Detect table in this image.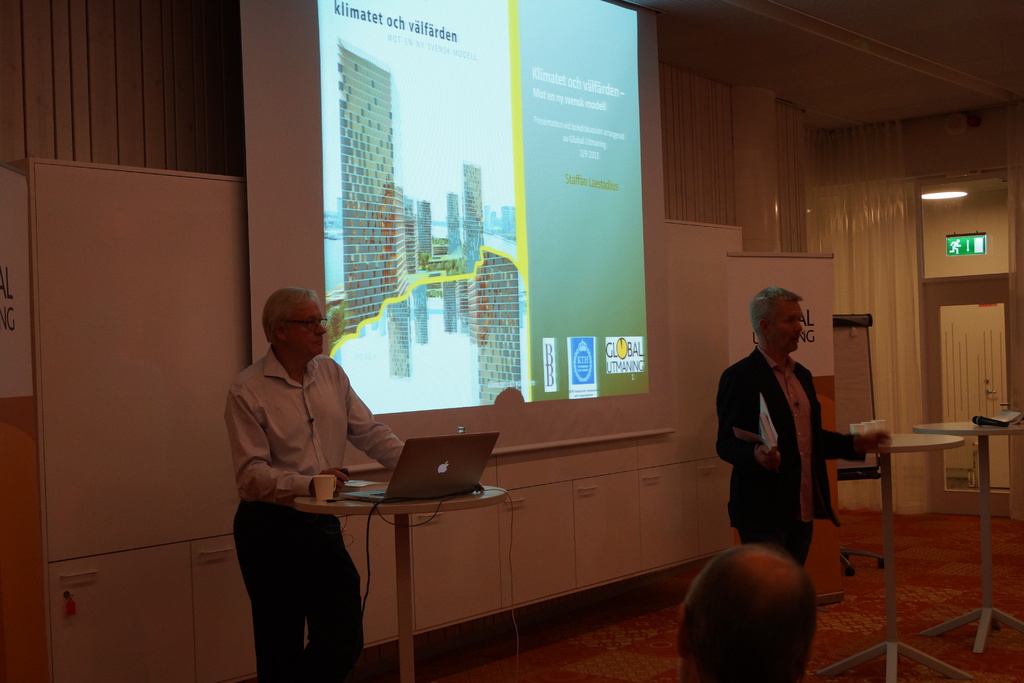
Detection: bbox=[801, 430, 985, 682].
